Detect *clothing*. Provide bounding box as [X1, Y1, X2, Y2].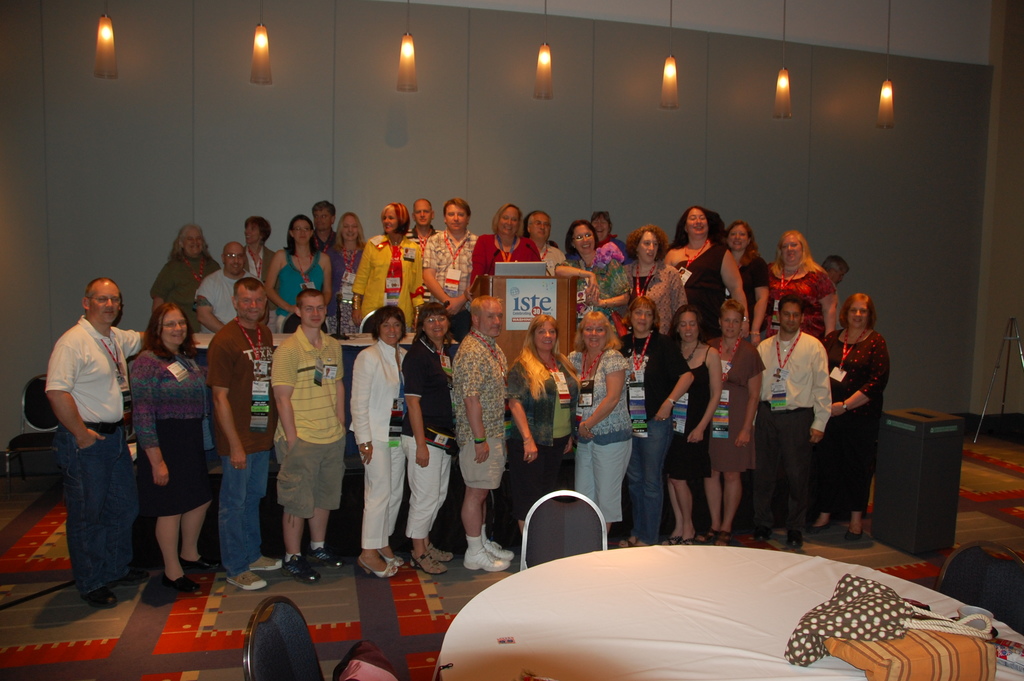
[757, 328, 831, 543].
